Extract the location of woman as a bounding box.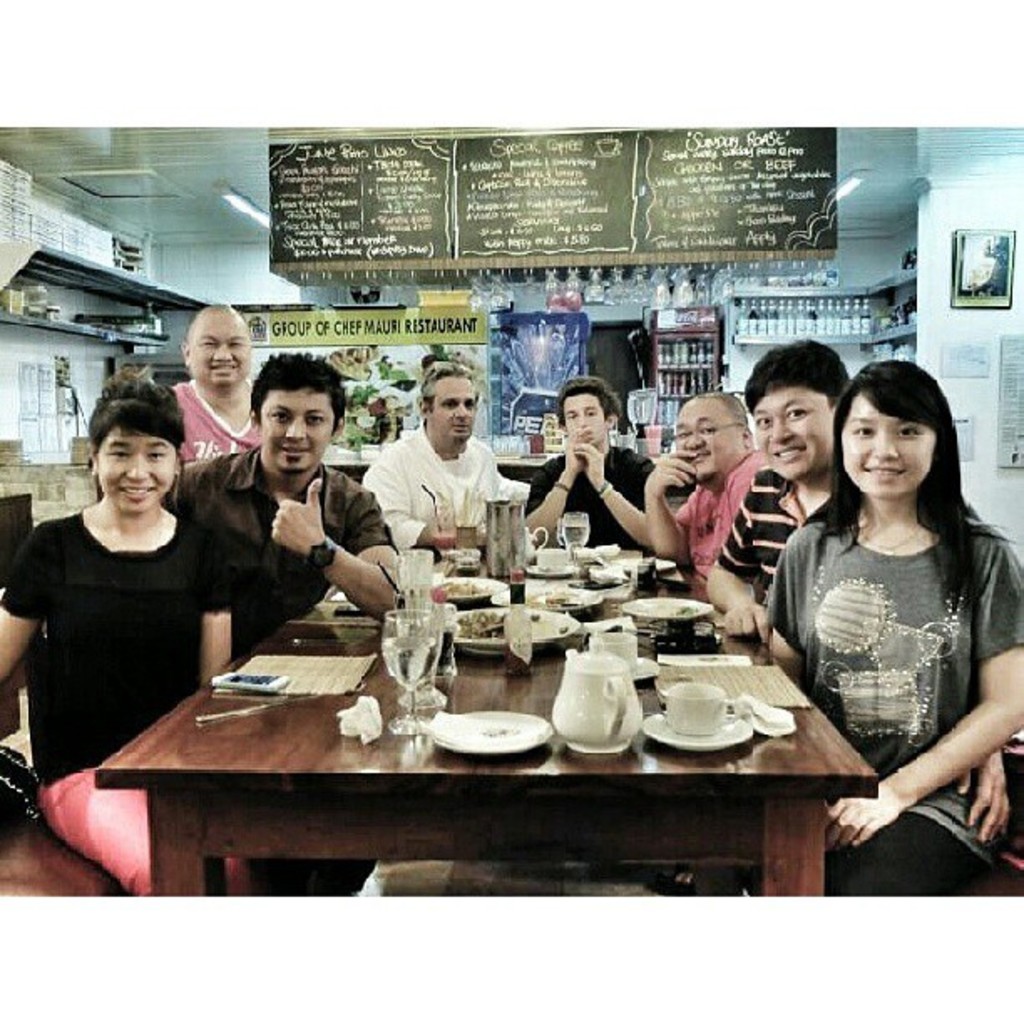
bbox=(748, 340, 1002, 872).
